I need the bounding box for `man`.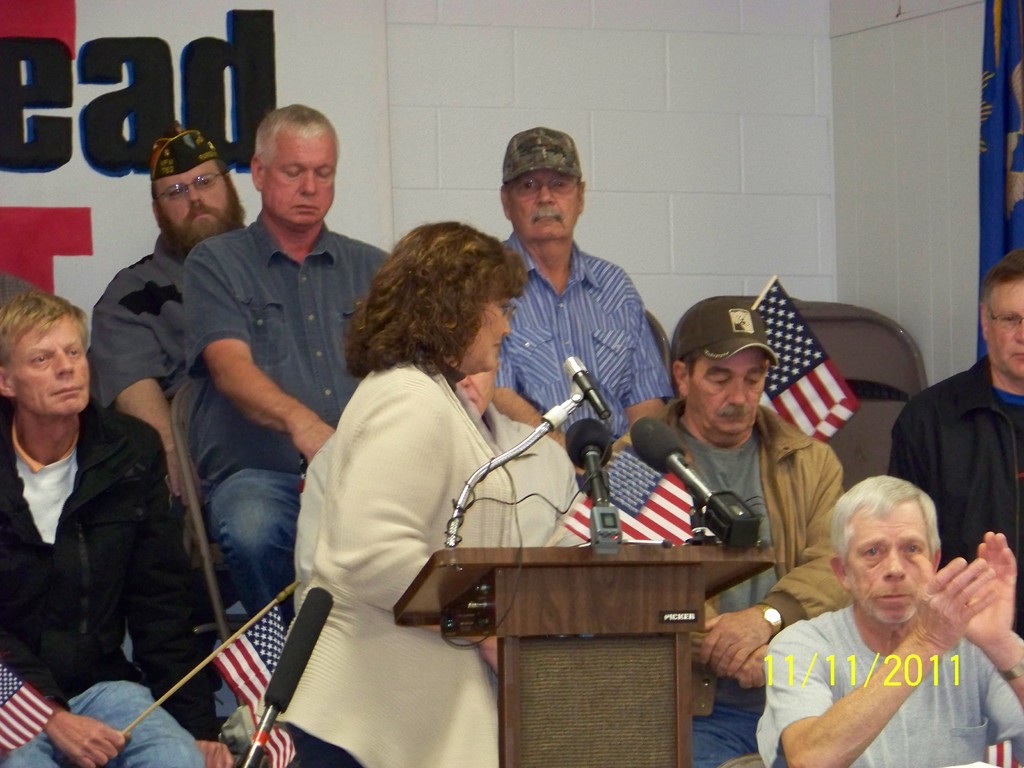
Here it is: Rect(0, 294, 232, 767).
